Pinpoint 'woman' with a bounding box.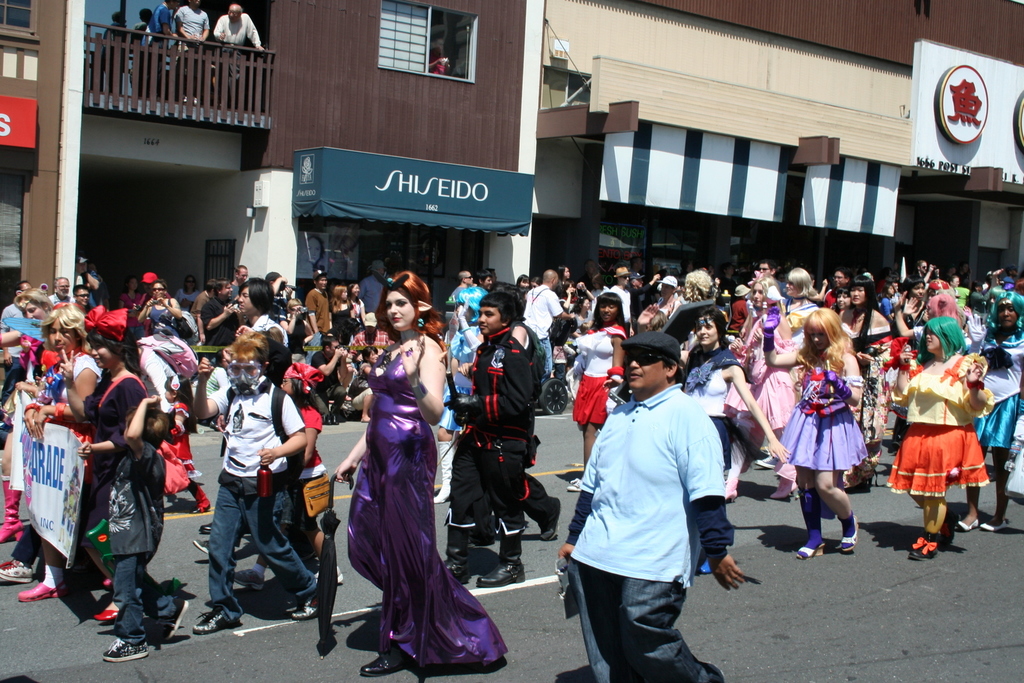
<region>924, 277, 949, 306</region>.
